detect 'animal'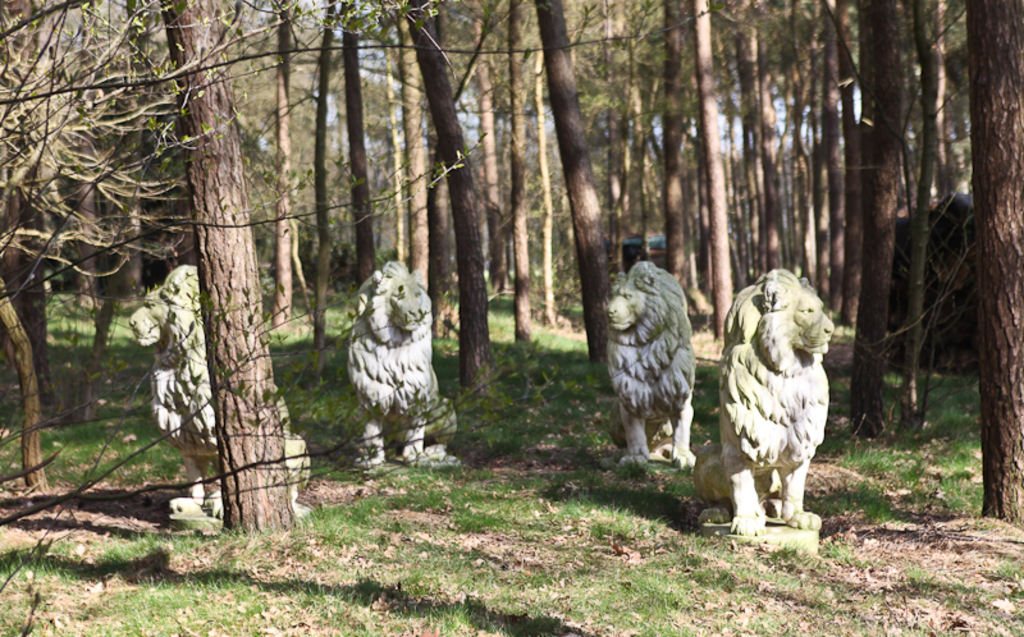
<box>131,266,311,540</box>
